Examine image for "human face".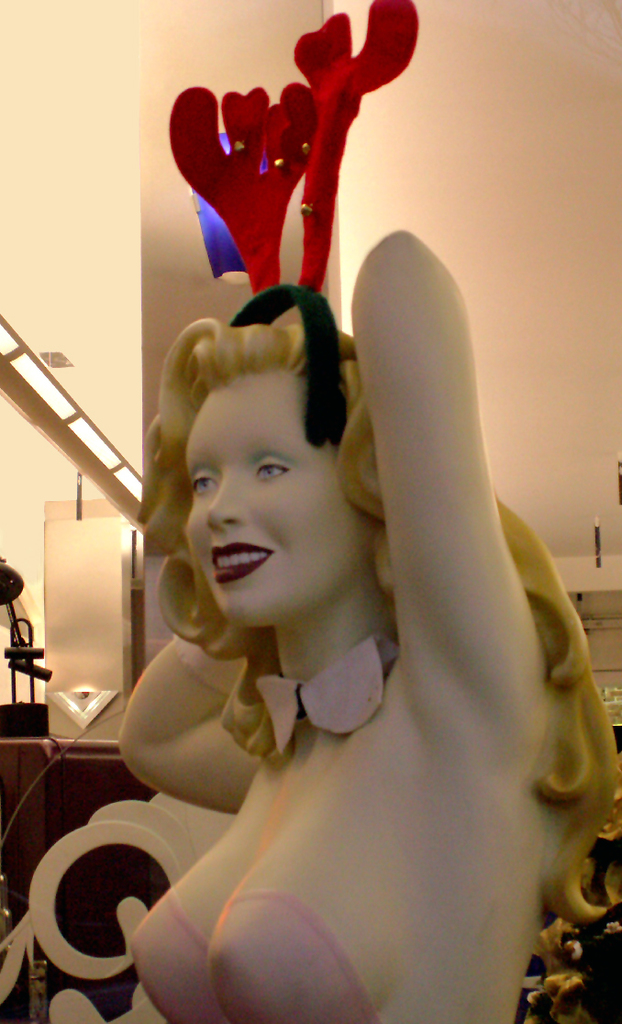
Examination result: crop(184, 374, 361, 634).
